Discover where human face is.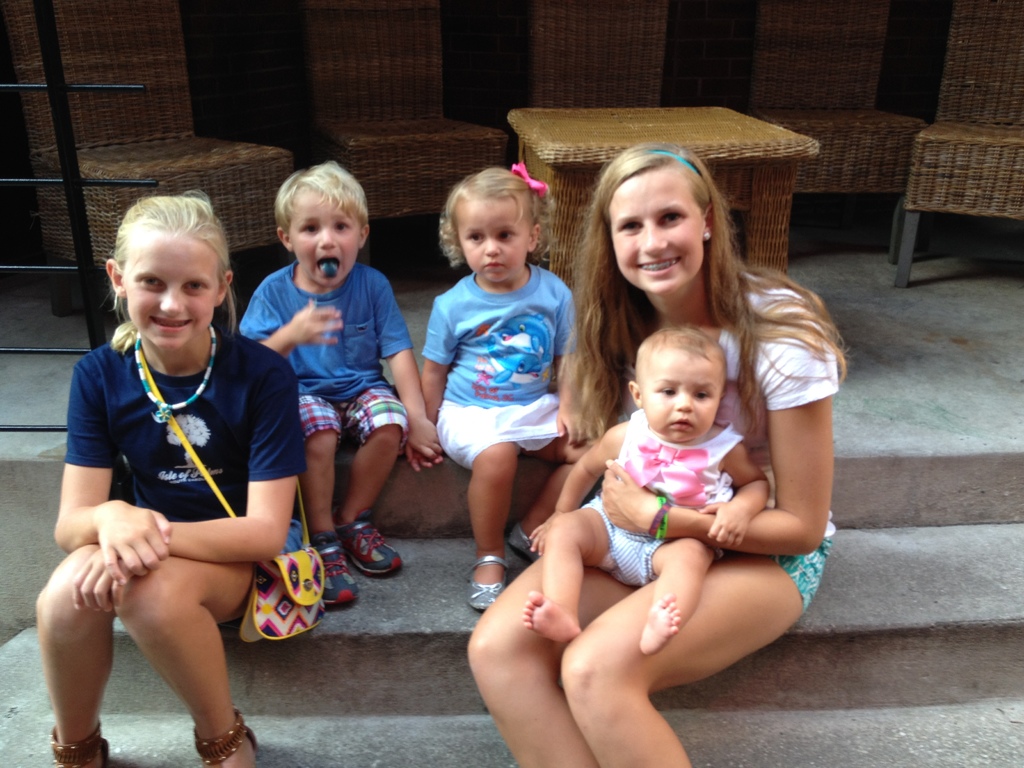
Discovered at 608, 175, 702, 294.
